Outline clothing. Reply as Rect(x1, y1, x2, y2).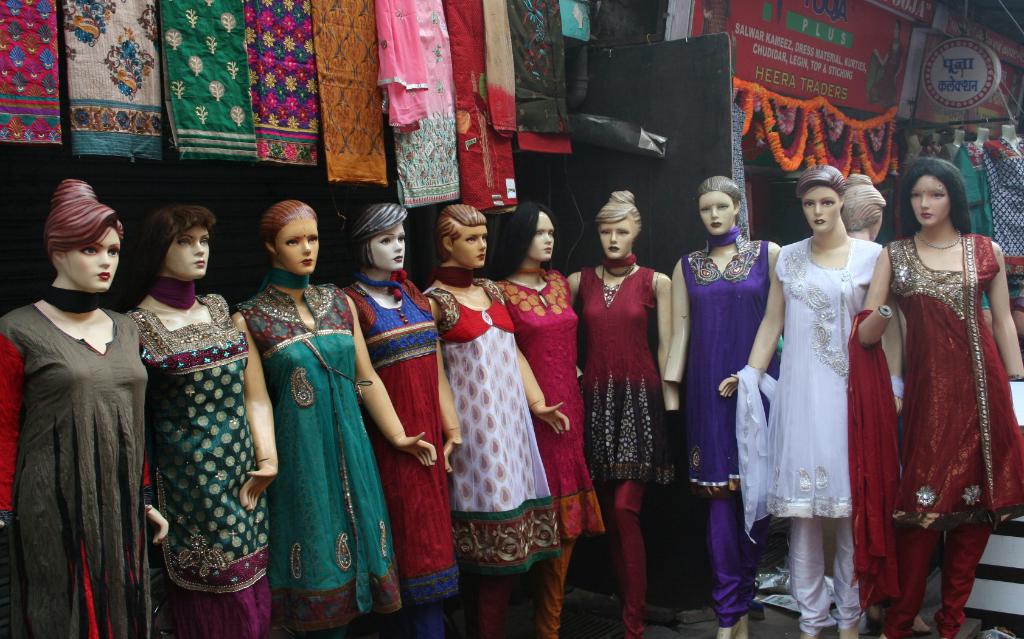
Rect(0, 301, 154, 638).
